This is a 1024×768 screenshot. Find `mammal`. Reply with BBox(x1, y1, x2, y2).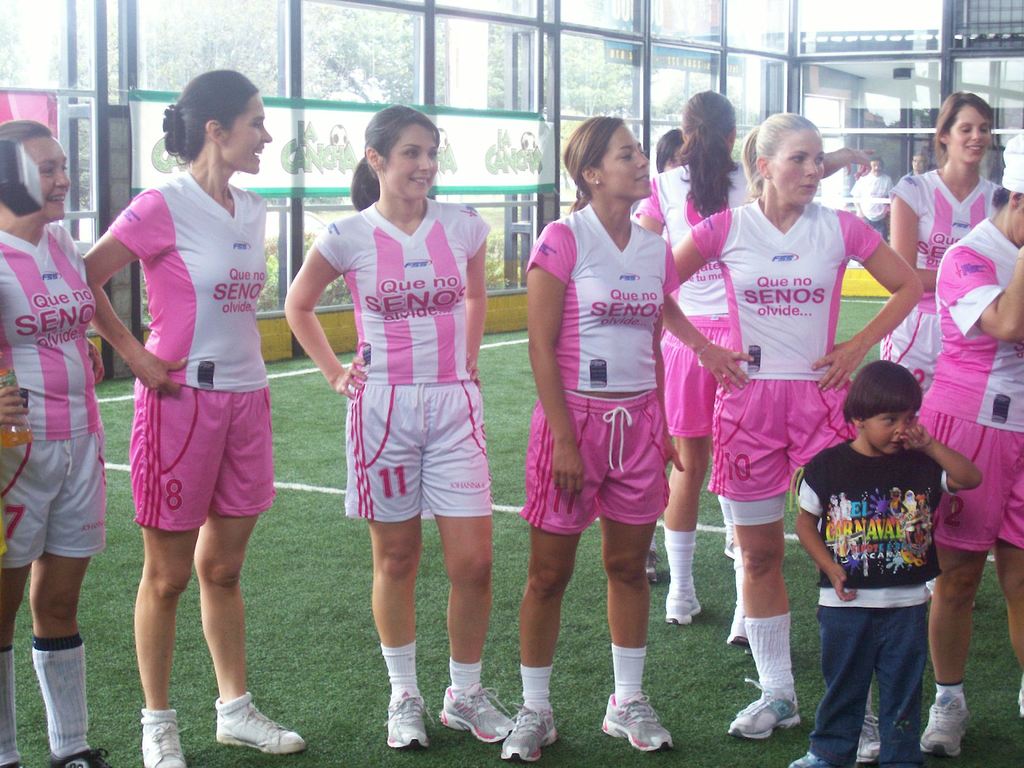
BBox(81, 68, 310, 767).
